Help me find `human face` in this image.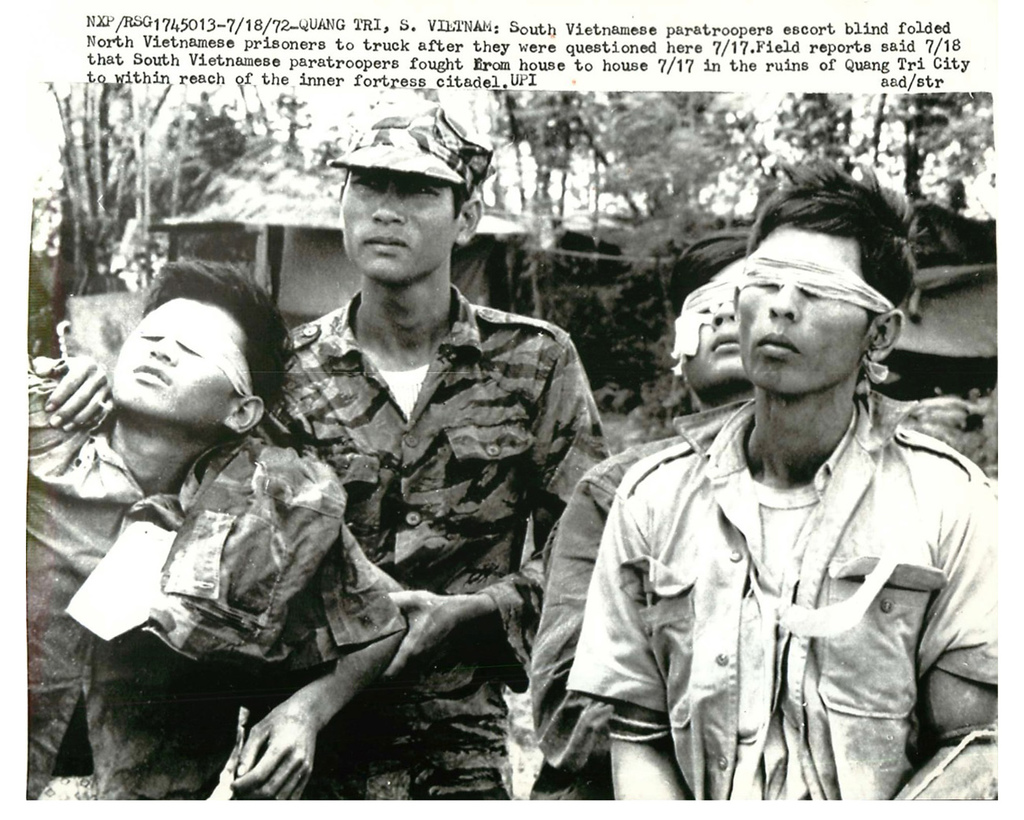
Found it: (x1=678, y1=294, x2=748, y2=391).
